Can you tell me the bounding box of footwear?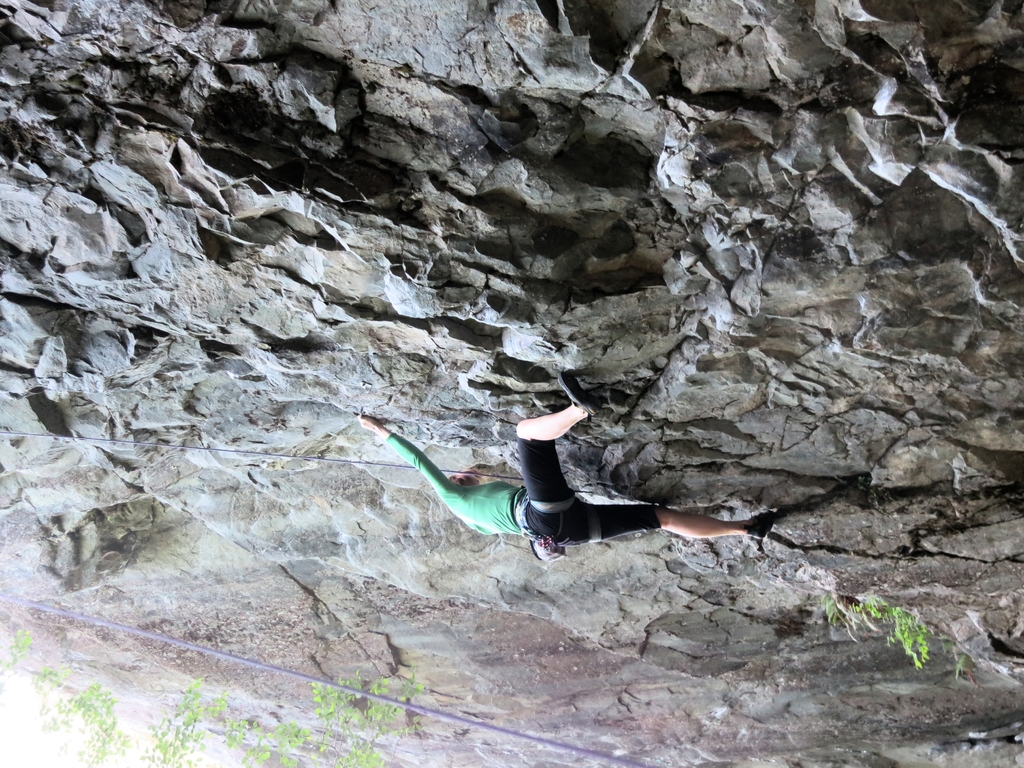
[744,511,771,549].
